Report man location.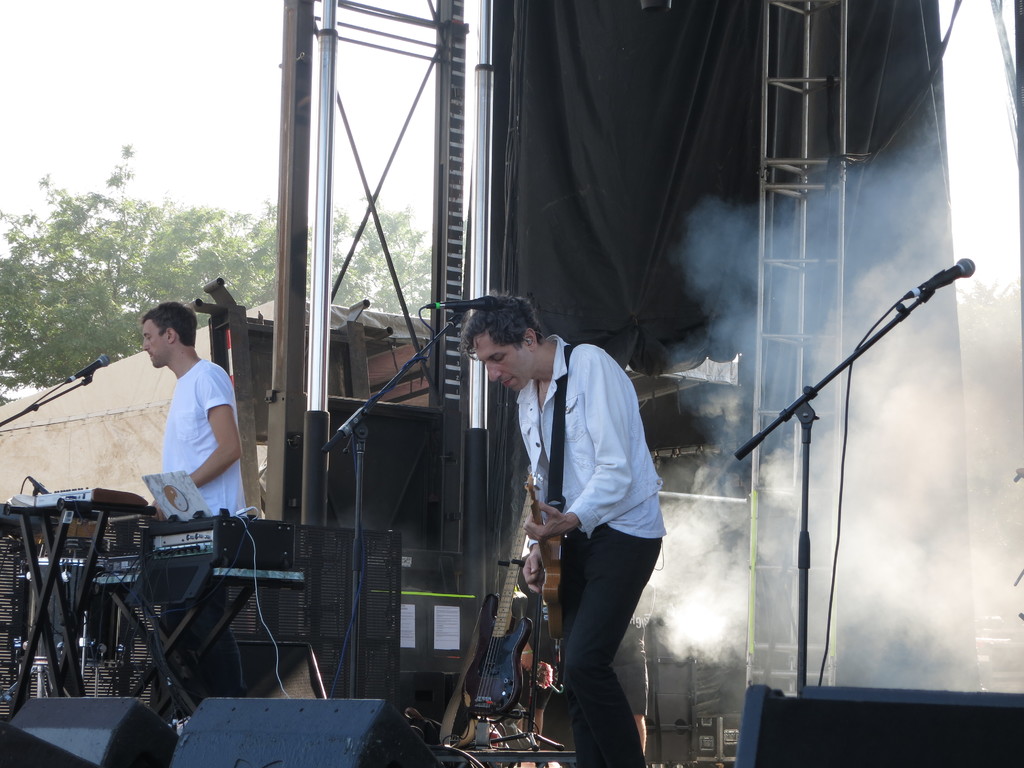
Report: Rect(140, 316, 247, 547).
